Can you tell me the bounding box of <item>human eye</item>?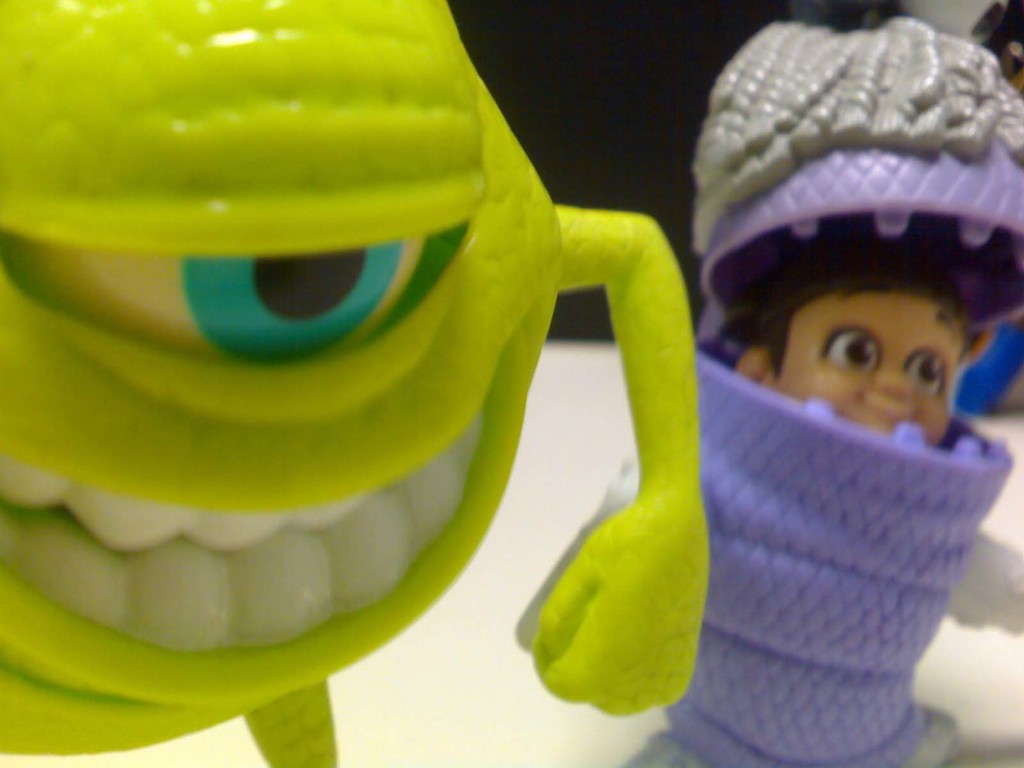
detection(817, 321, 886, 373).
